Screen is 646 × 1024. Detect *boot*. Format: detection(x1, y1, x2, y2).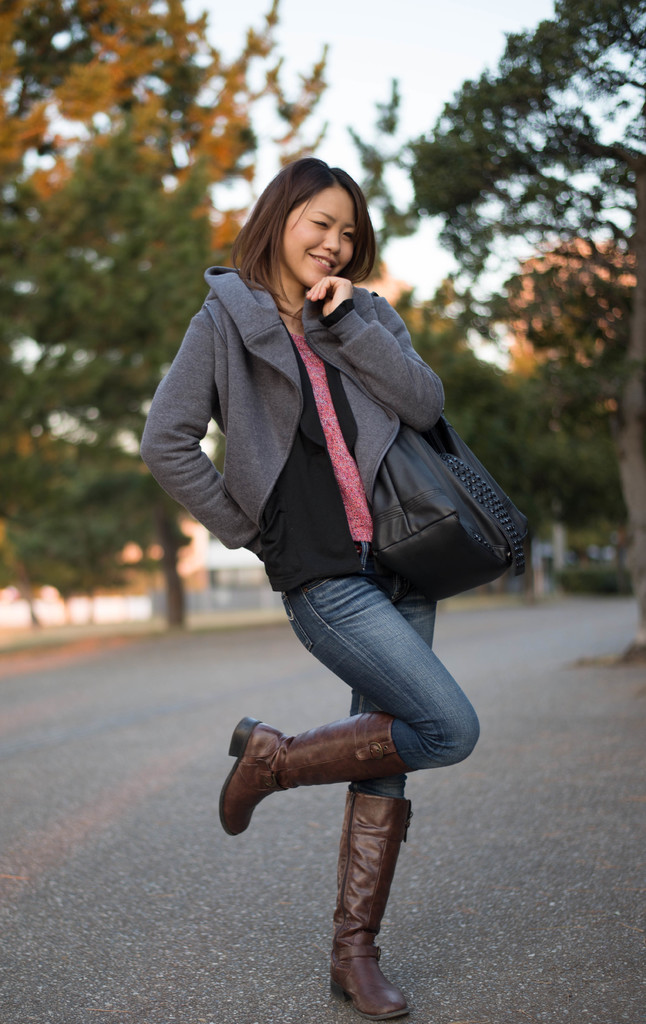
detection(294, 751, 427, 1005).
